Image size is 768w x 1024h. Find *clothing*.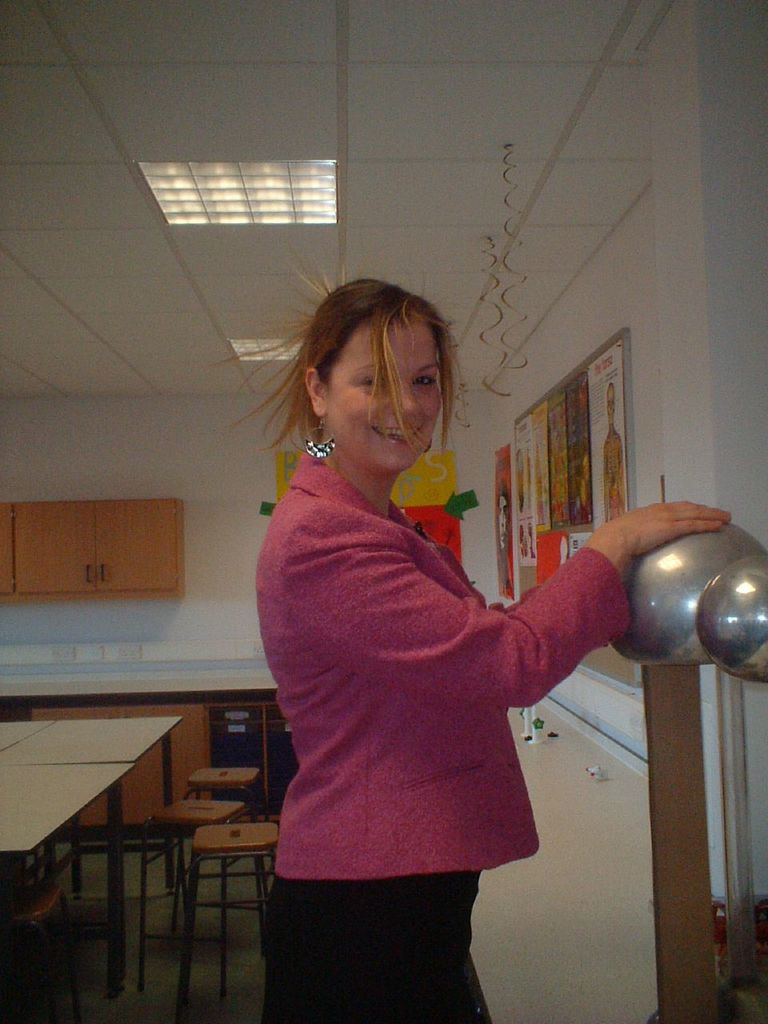
[262, 447, 630, 1017].
